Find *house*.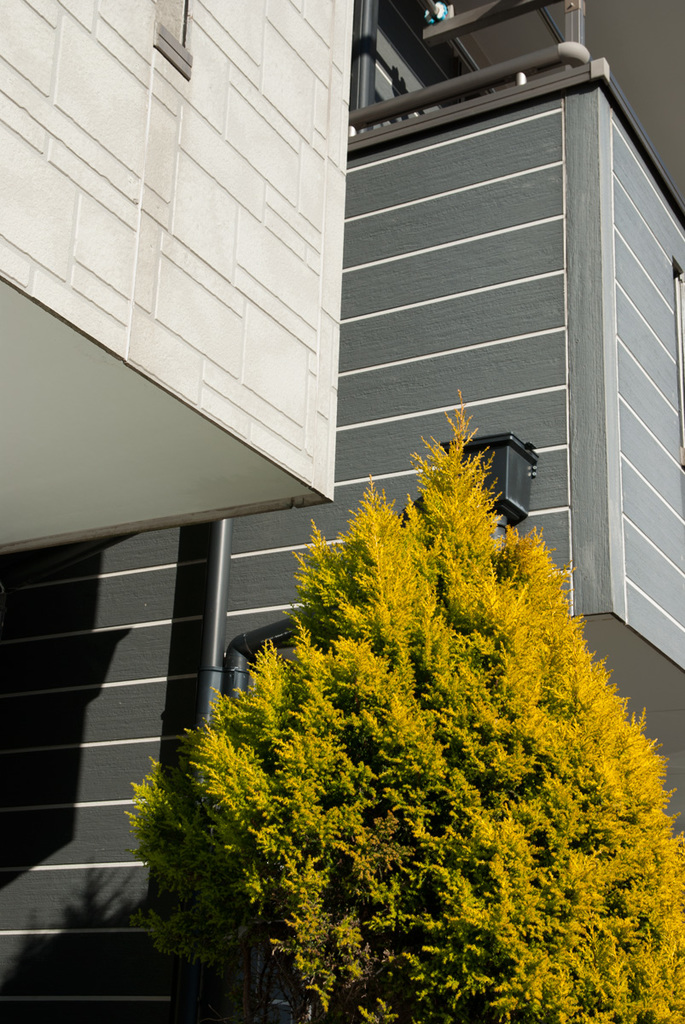
[x1=0, y1=0, x2=358, y2=567].
